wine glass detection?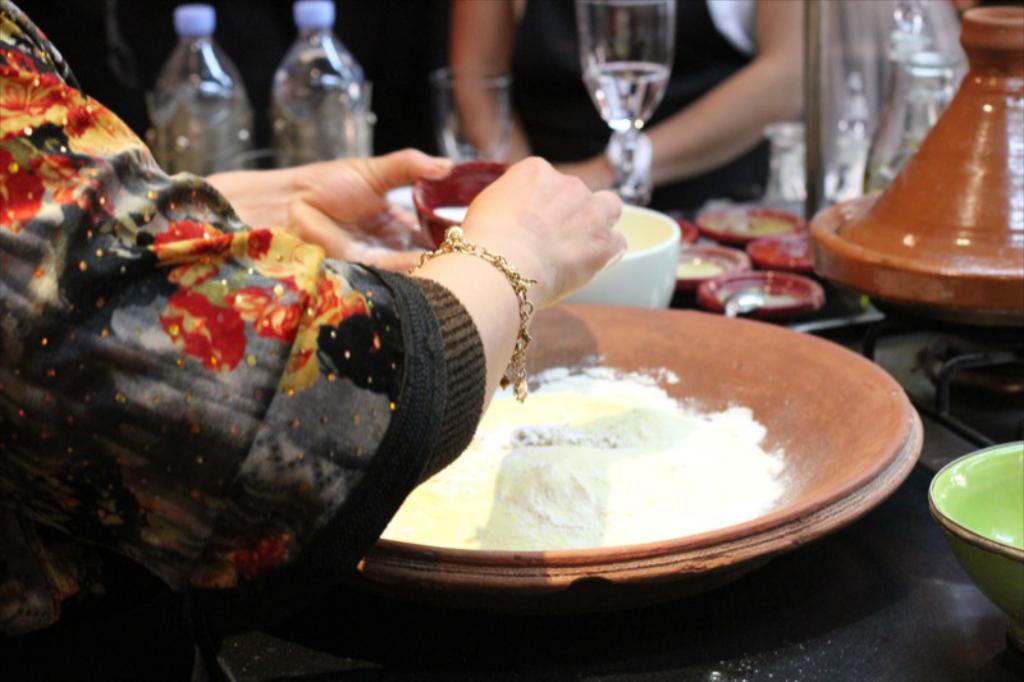
x1=431 y1=69 x2=515 y2=165
